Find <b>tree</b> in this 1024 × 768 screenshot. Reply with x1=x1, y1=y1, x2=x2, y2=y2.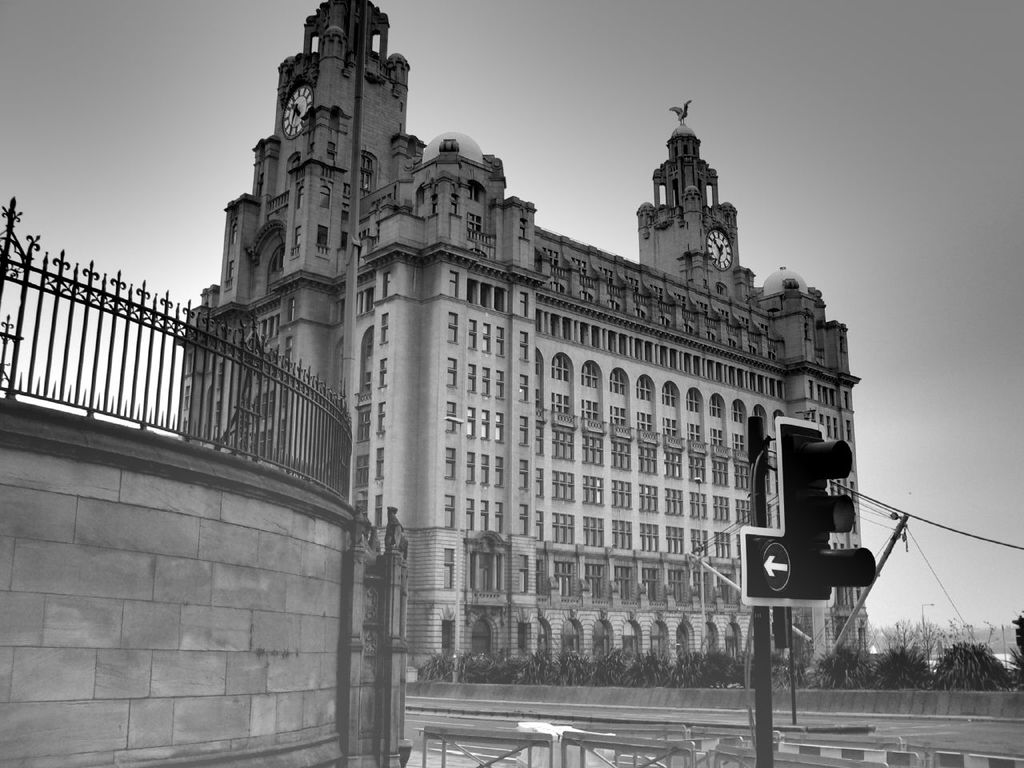
x1=774, y1=650, x2=808, y2=694.
